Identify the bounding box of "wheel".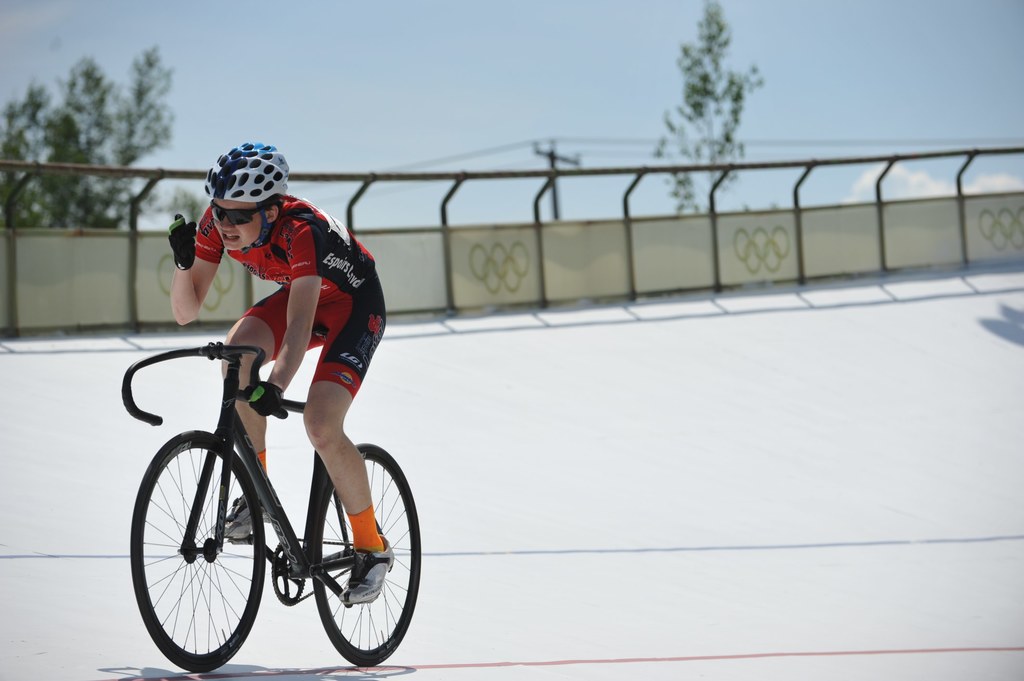
<box>312,444,422,666</box>.
